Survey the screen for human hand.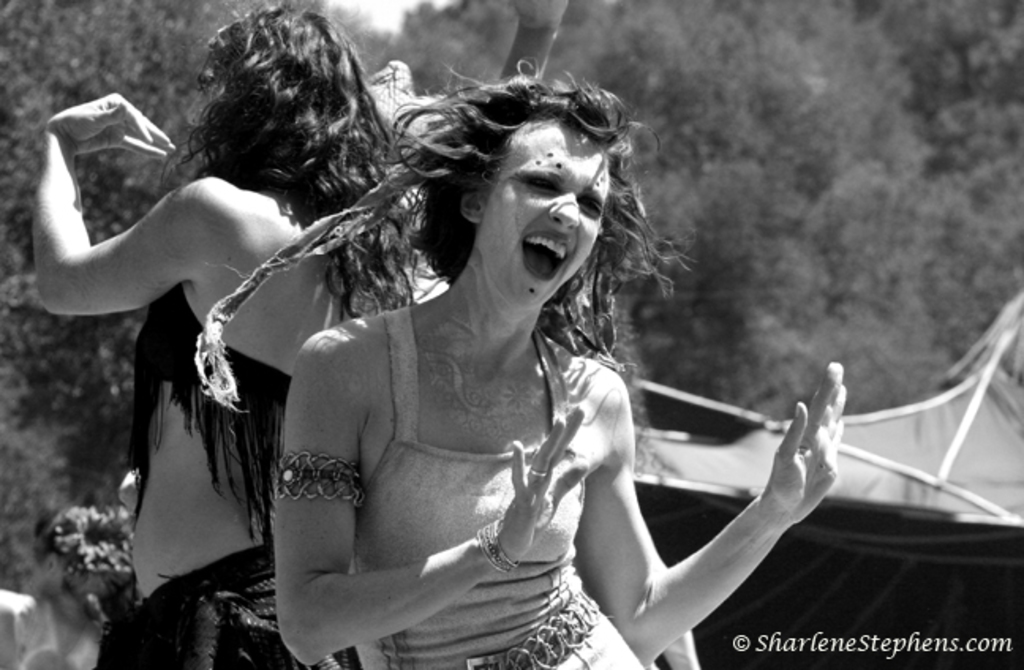
Survey found: BBox(30, 81, 171, 213).
